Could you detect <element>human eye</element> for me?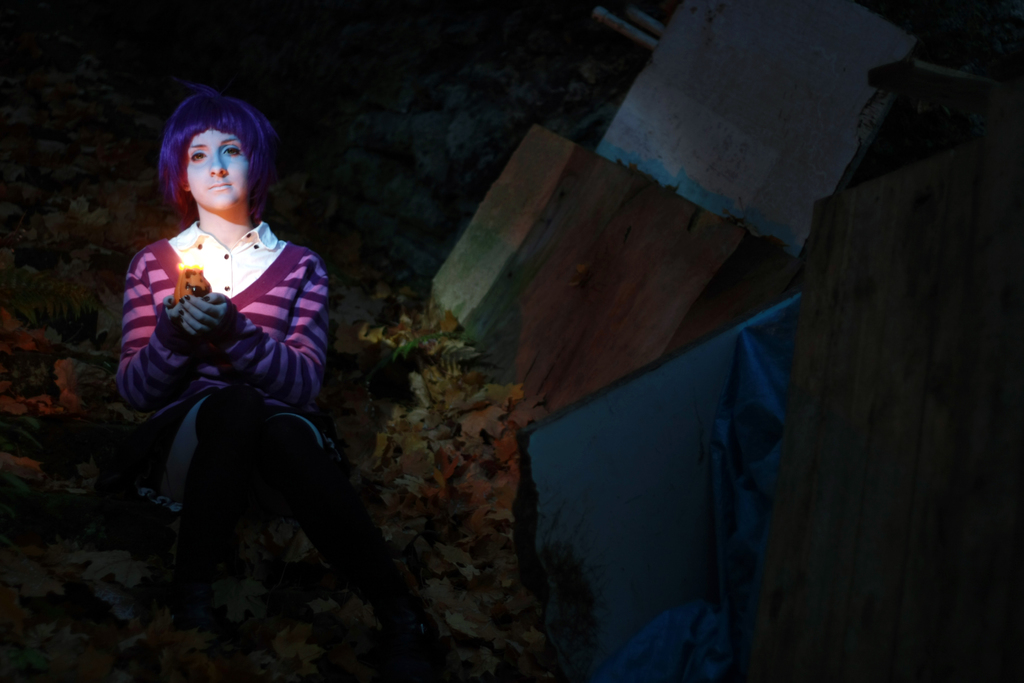
Detection result: pyautogui.locateOnScreen(187, 150, 208, 163).
